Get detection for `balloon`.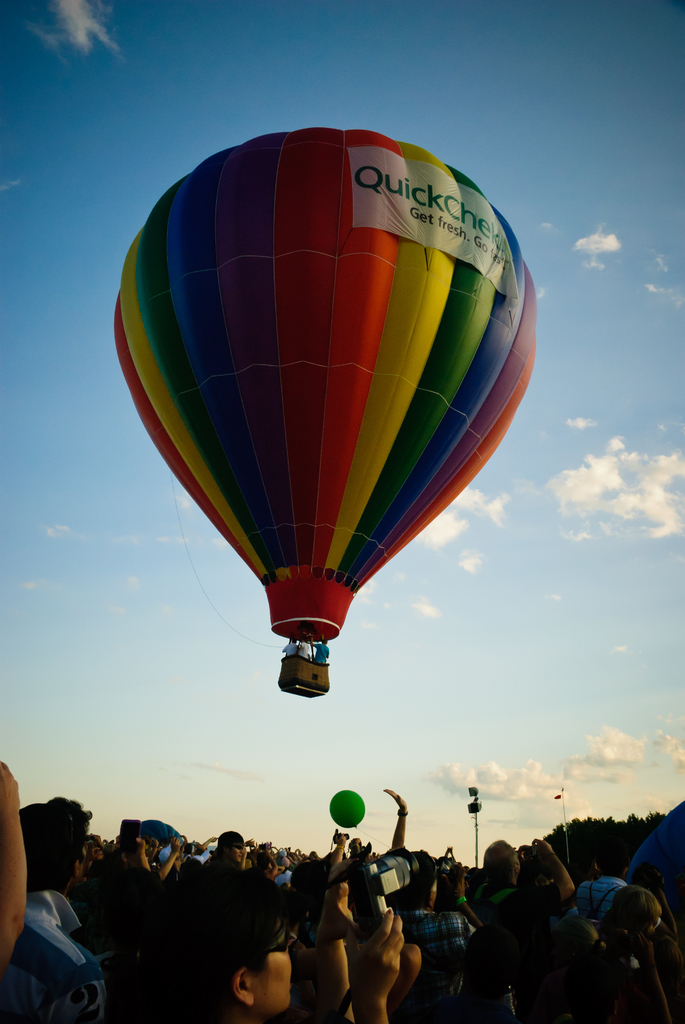
Detection: {"left": 329, "top": 788, "right": 368, "bottom": 827}.
